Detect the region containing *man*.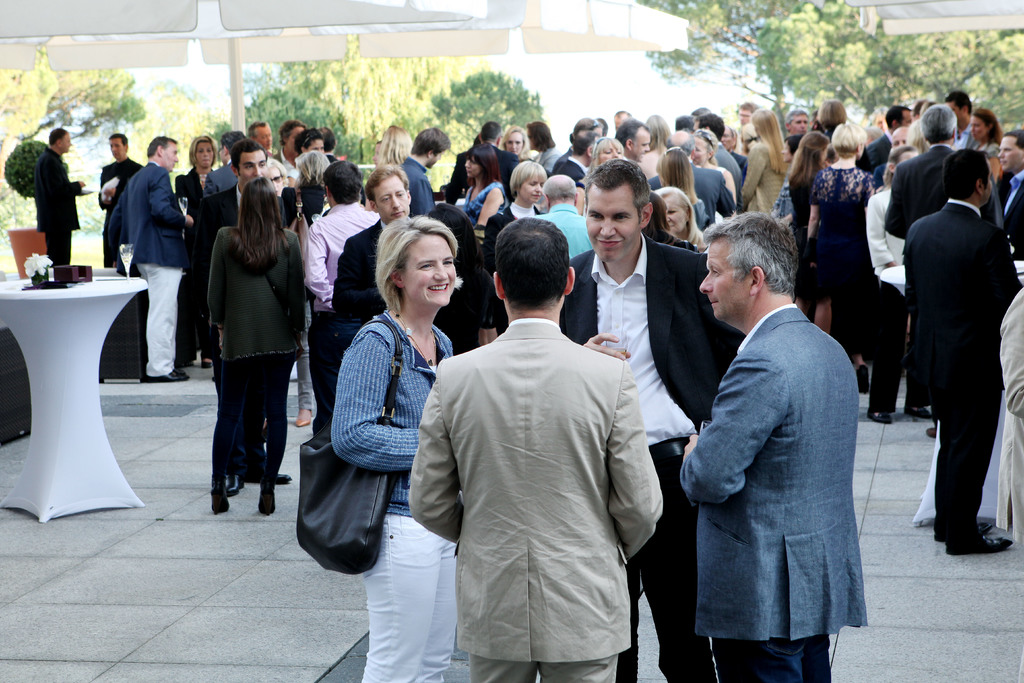
locate(720, 126, 748, 171).
